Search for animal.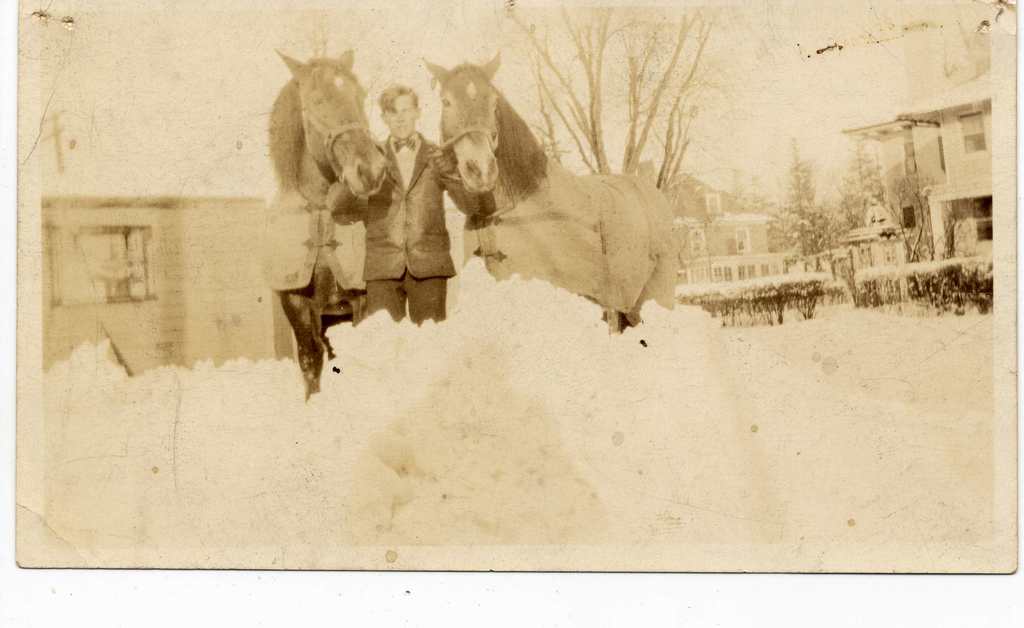
Found at <bbox>266, 47, 389, 399</bbox>.
